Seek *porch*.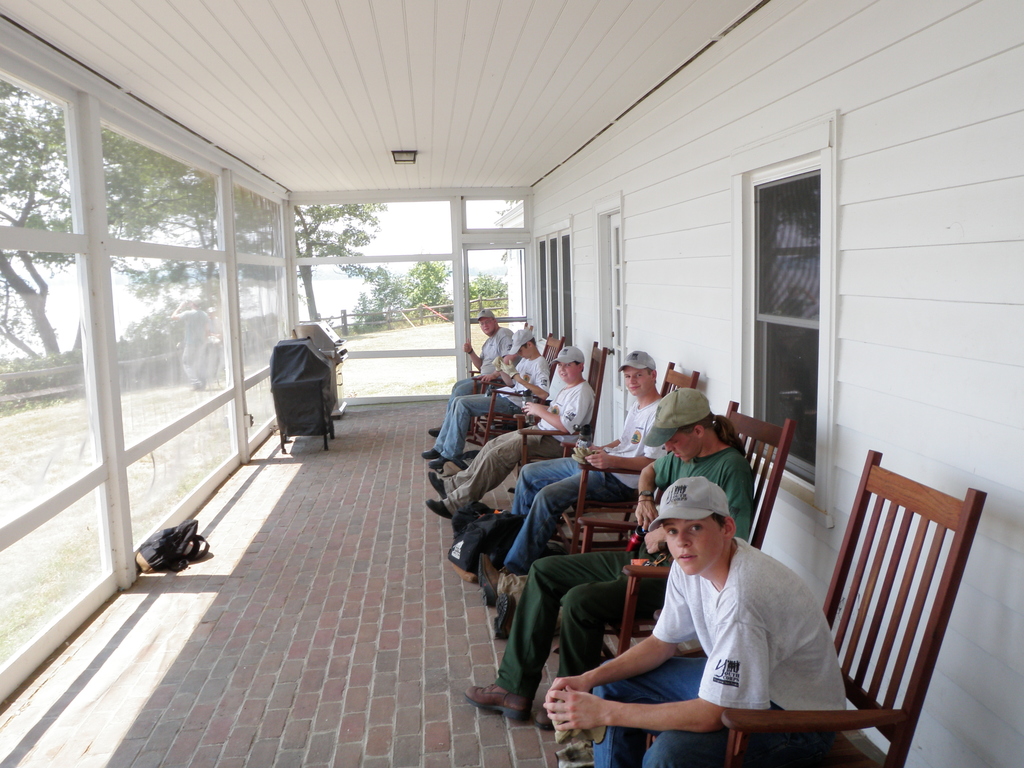
[x1=2, y1=391, x2=865, y2=765].
